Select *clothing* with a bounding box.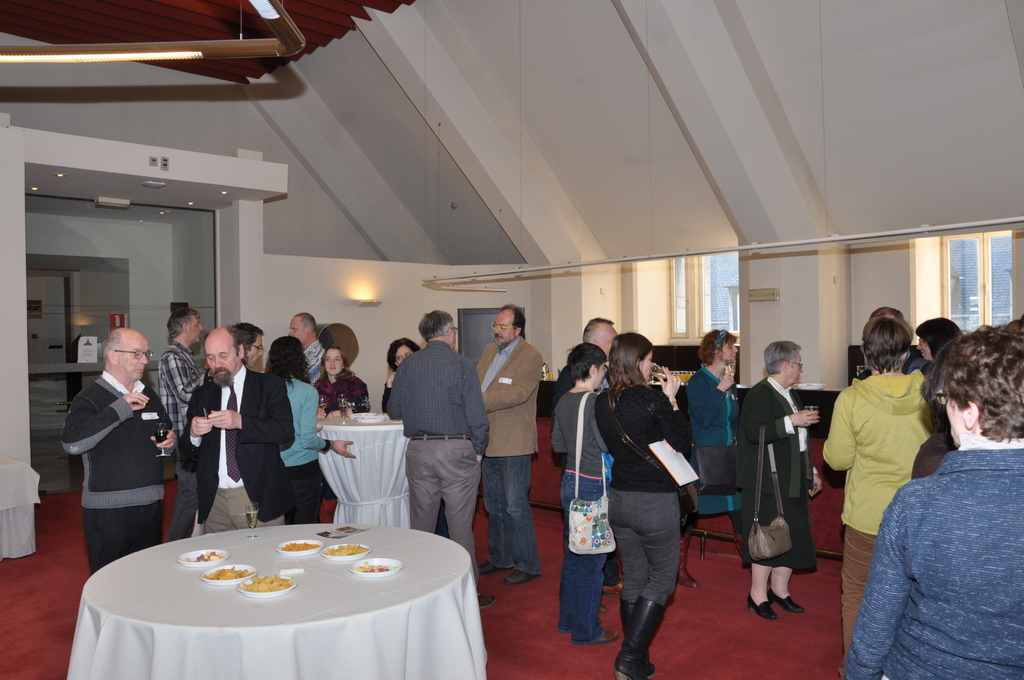
region(470, 338, 547, 576).
